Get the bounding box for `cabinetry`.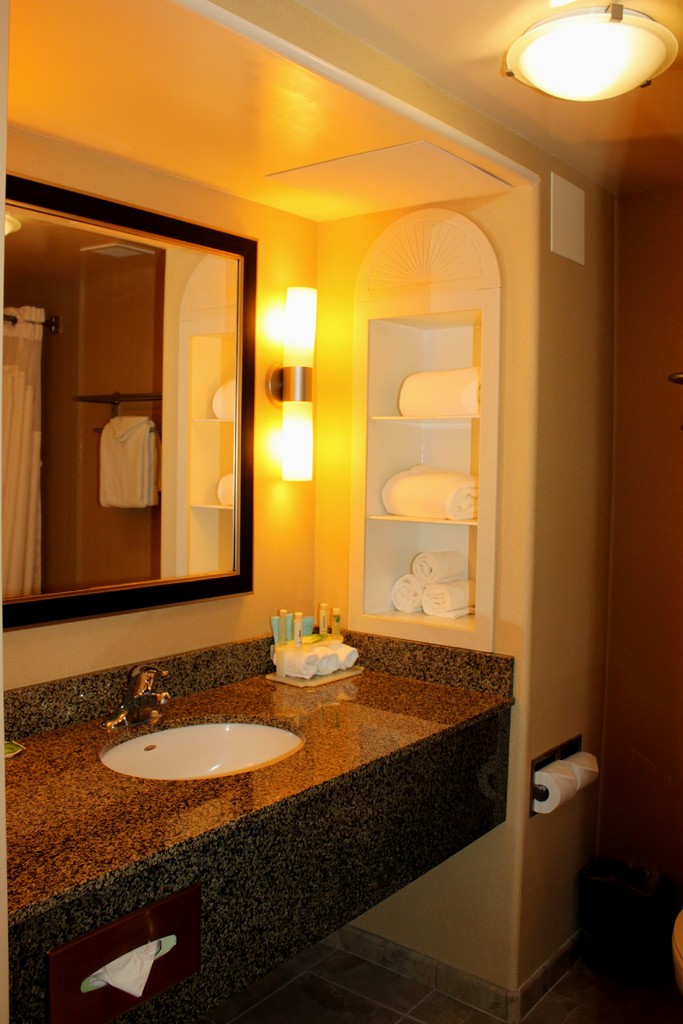
crop(16, 461, 516, 1023).
